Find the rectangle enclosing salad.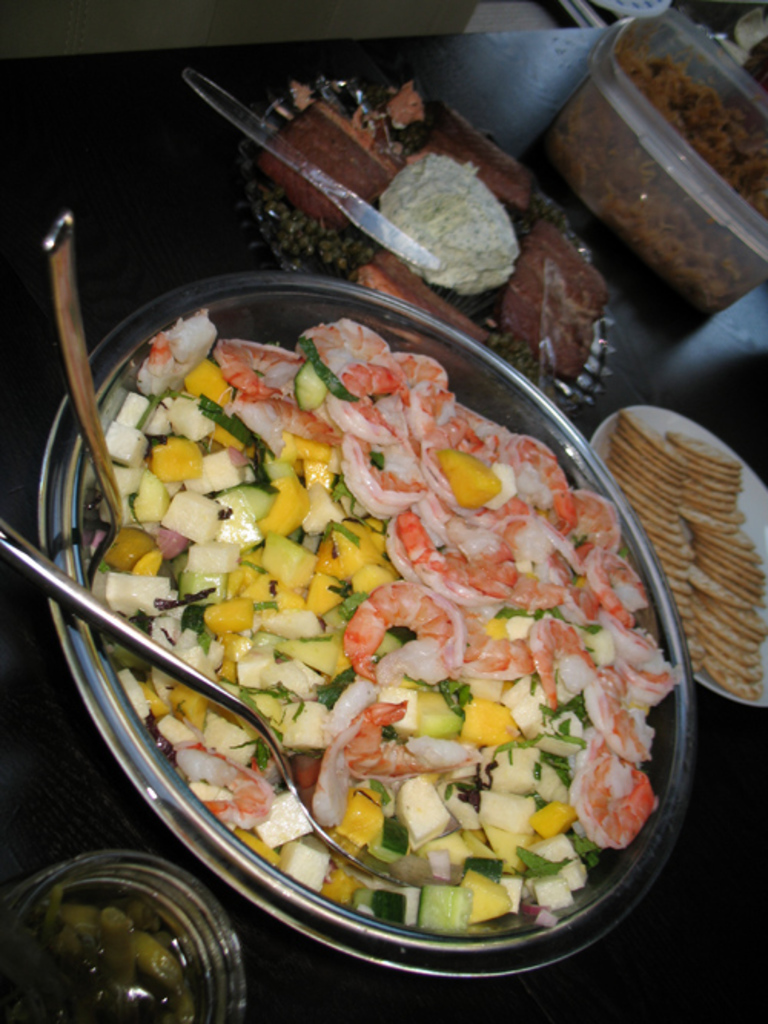
81/302/680/983.
